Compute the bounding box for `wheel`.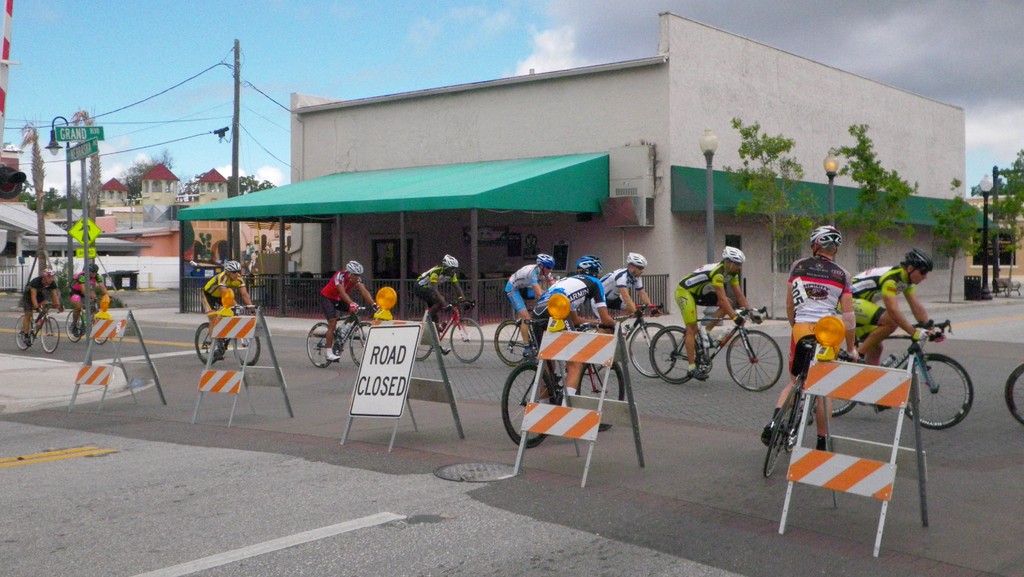
BBox(645, 326, 705, 380).
